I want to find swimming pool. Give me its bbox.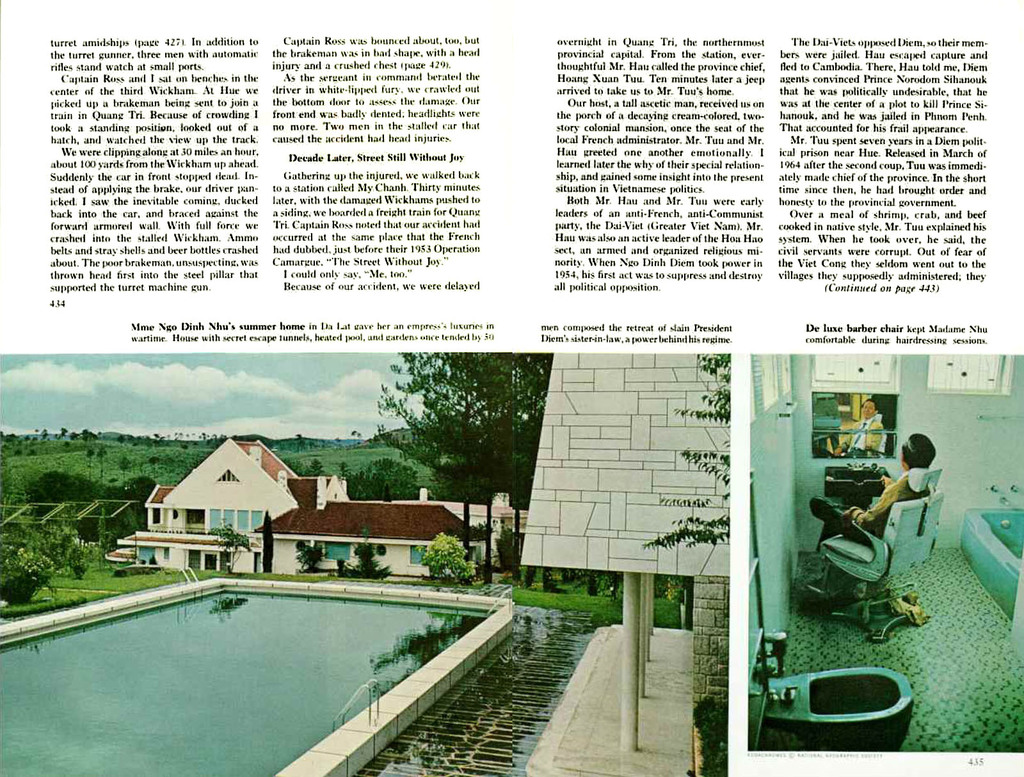
locate(31, 545, 573, 758).
